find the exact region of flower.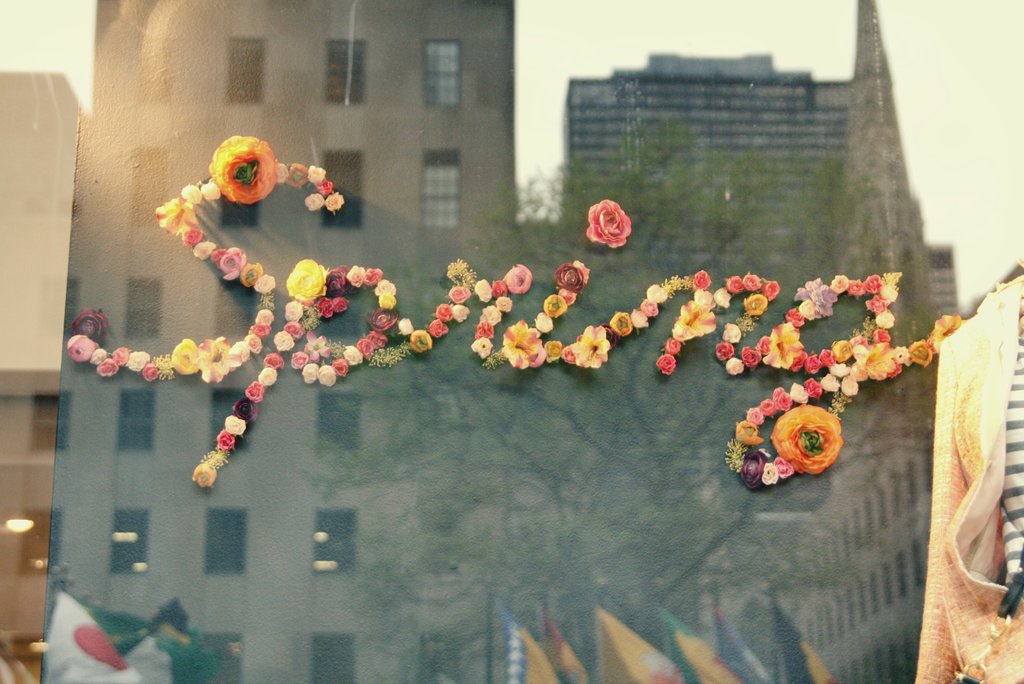
Exact region: rect(609, 310, 632, 334).
